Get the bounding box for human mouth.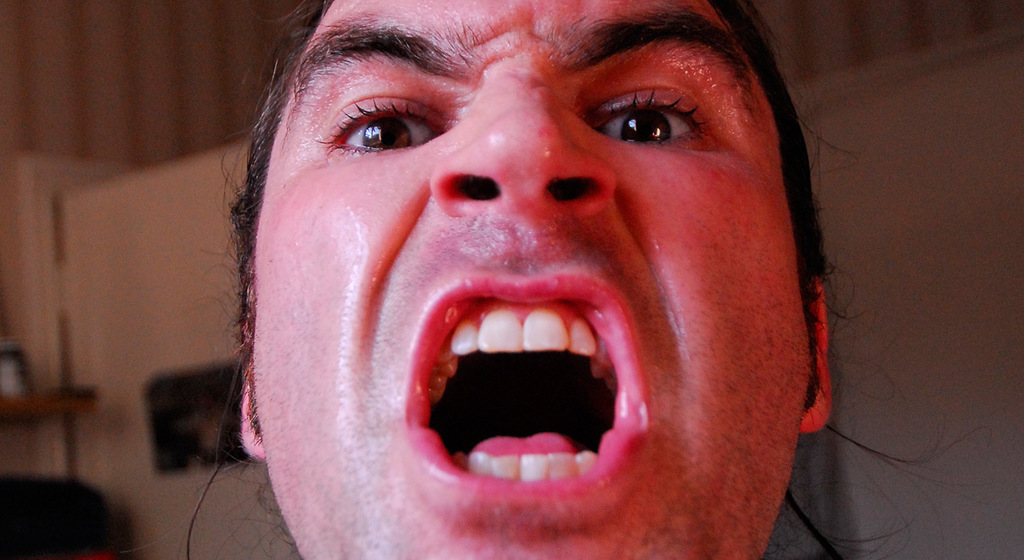
[406,274,649,514].
